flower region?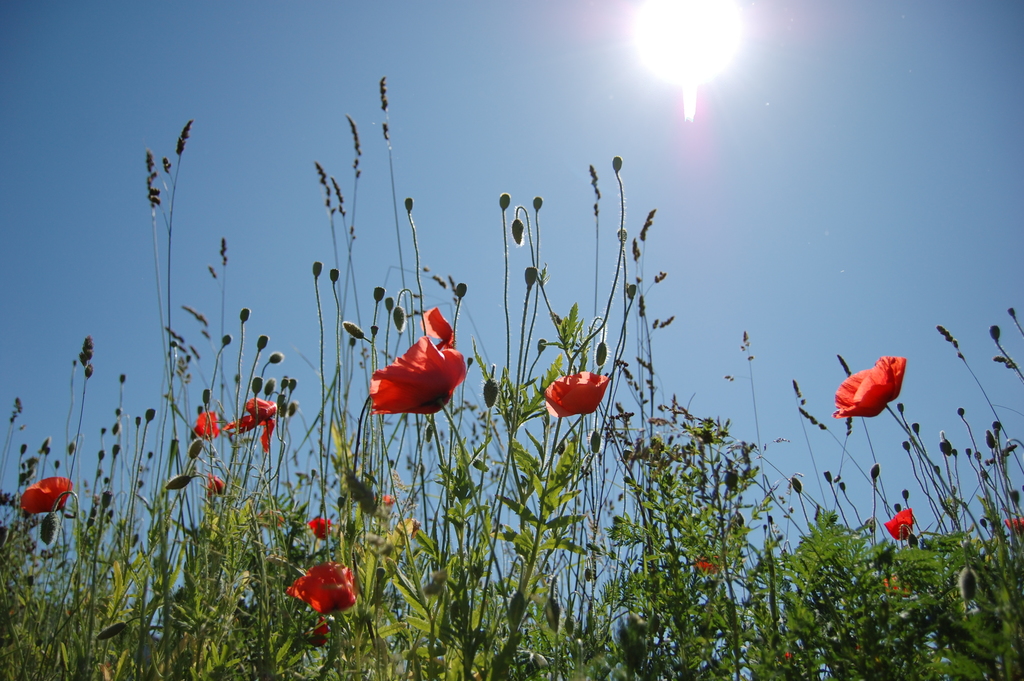
l=694, t=556, r=713, b=574
